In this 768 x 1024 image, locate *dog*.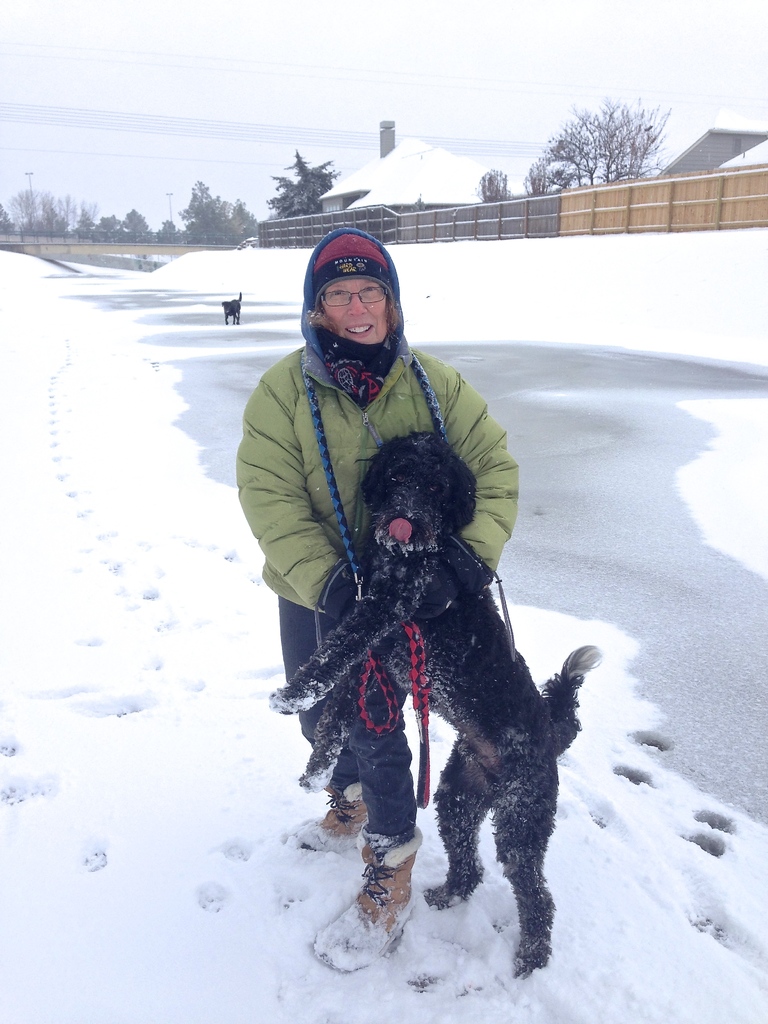
Bounding box: {"left": 220, "top": 288, "right": 250, "bottom": 326}.
